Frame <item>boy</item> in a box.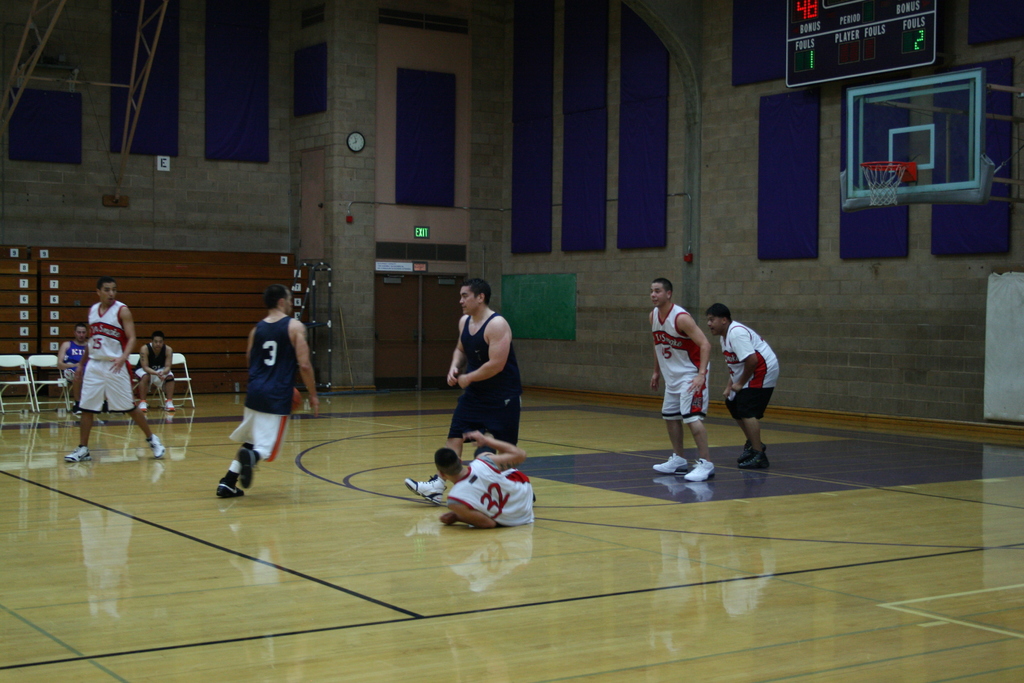
crop(436, 425, 547, 532).
